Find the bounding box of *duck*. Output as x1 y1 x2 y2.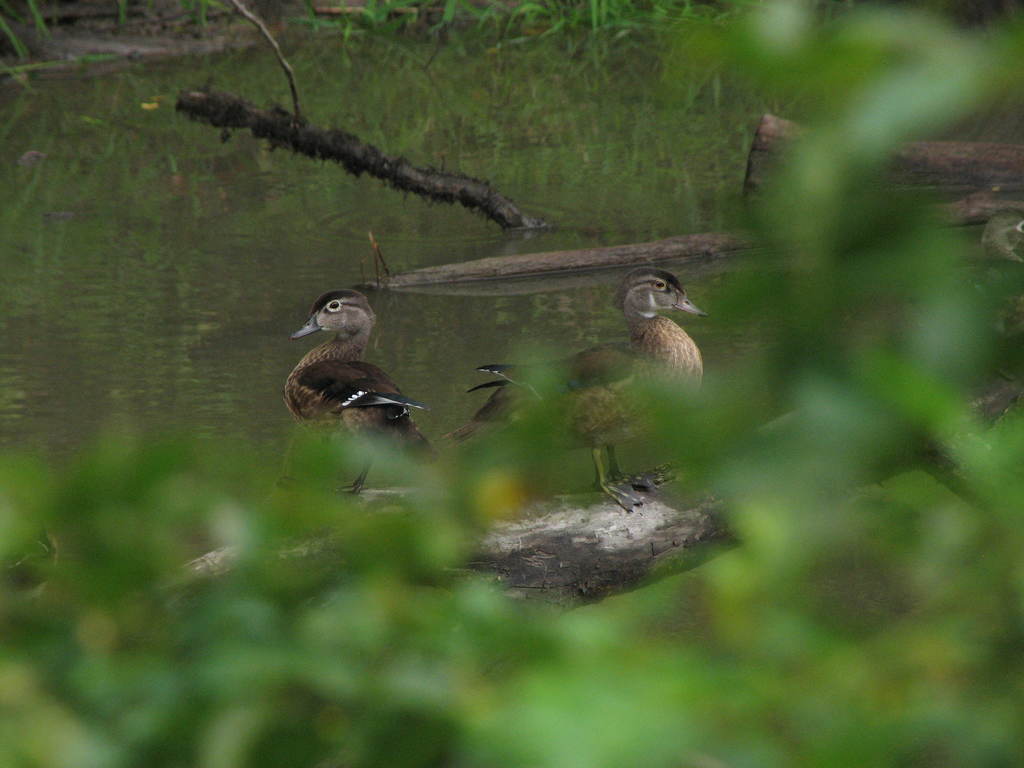
283 290 443 498.
